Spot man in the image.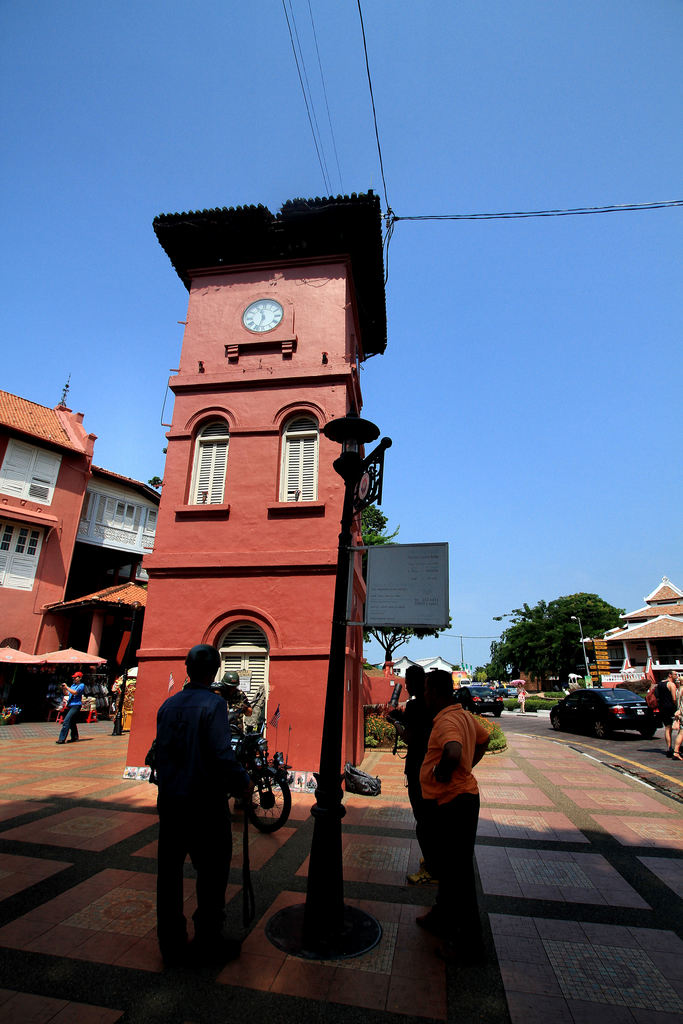
man found at region(390, 662, 423, 827).
